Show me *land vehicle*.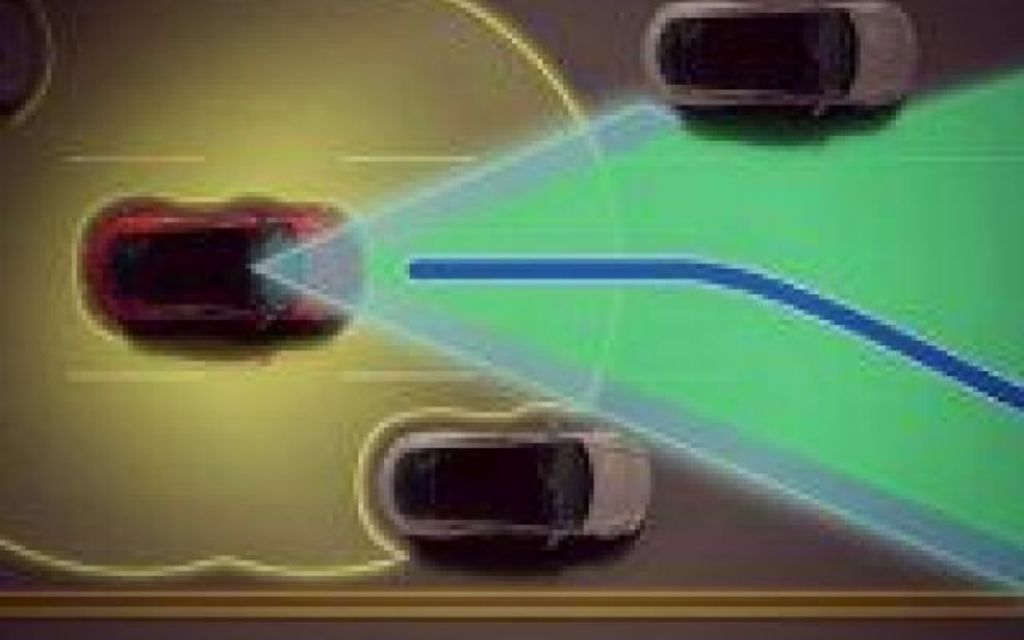
*land vehicle* is here: locate(642, 0, 928, 112).
